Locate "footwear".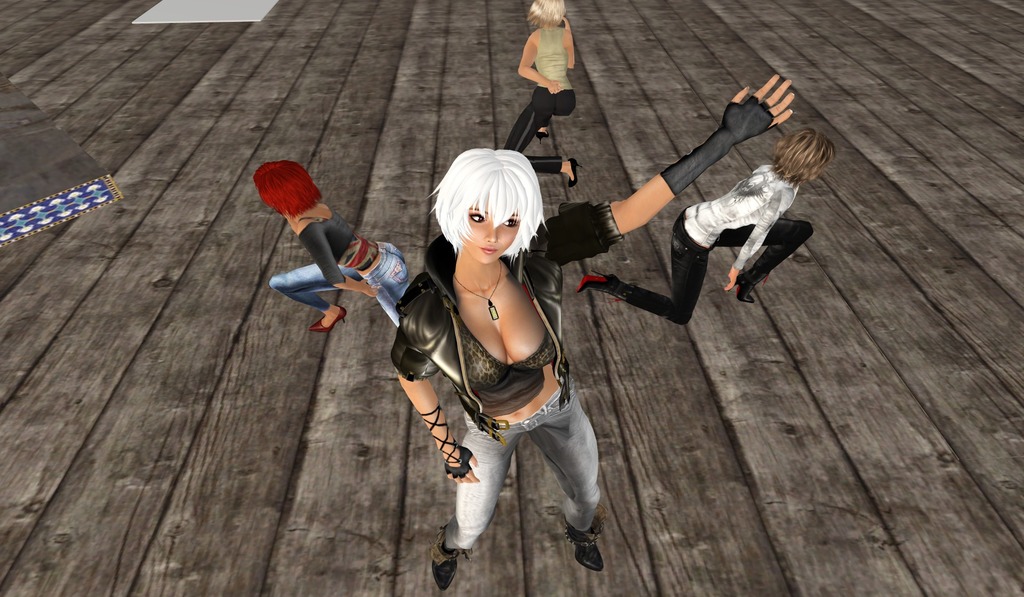
Bounding box: l=561, t=151, r=586, b=189.
